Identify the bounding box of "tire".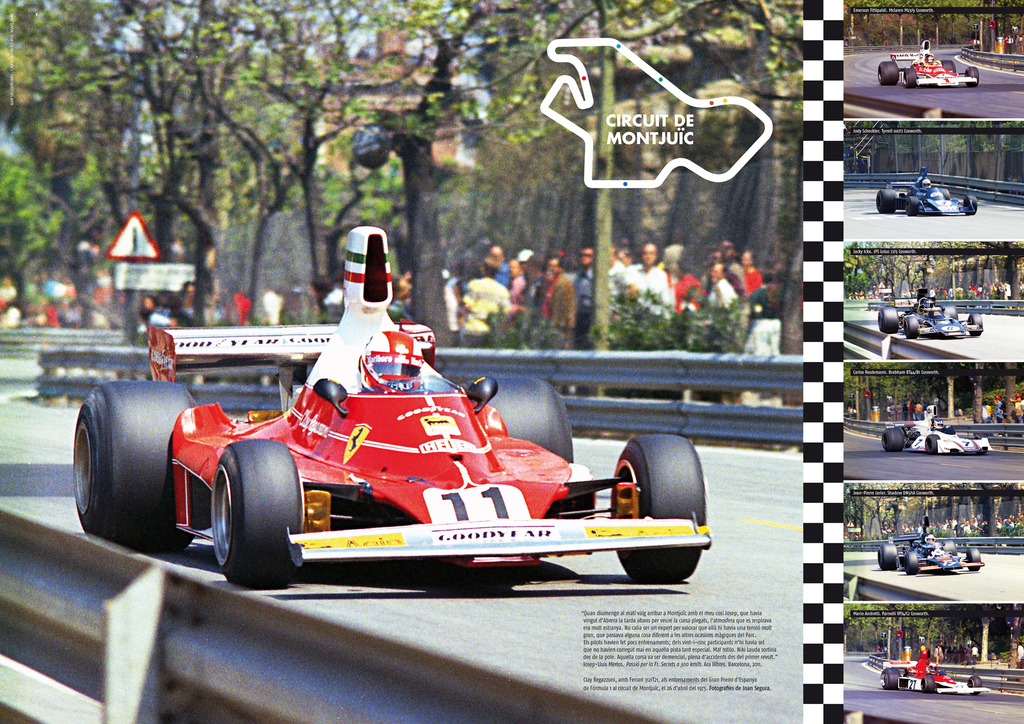
(211, 437, 309, 591).
